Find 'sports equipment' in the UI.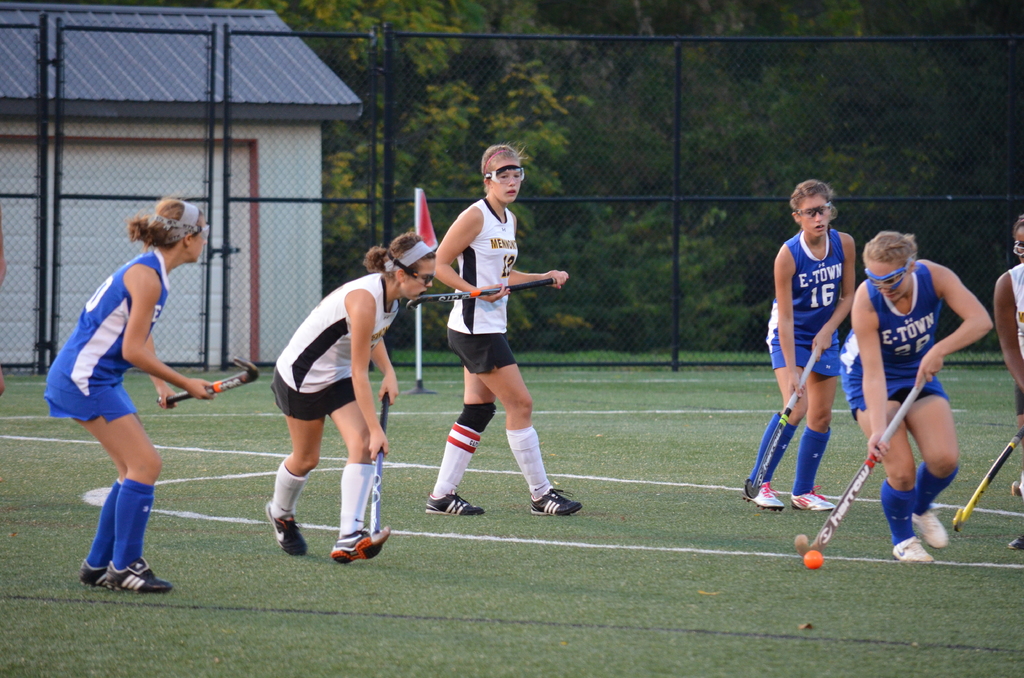
UI element at <box>410,278,557,314</box>.
